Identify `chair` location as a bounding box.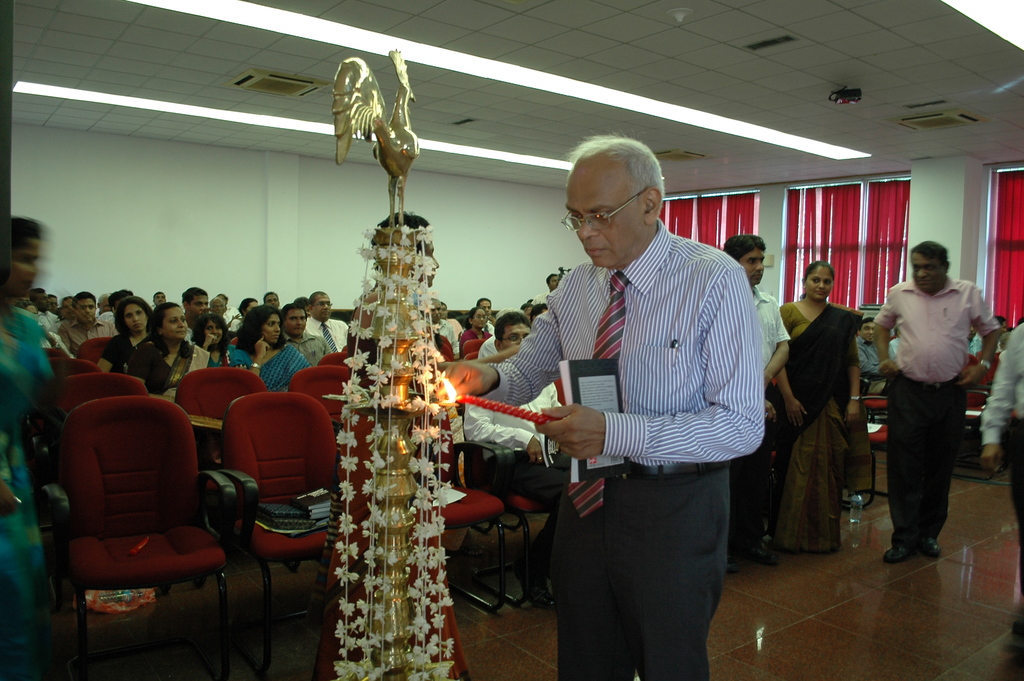
l=42, t=350, r=69, b=361.
